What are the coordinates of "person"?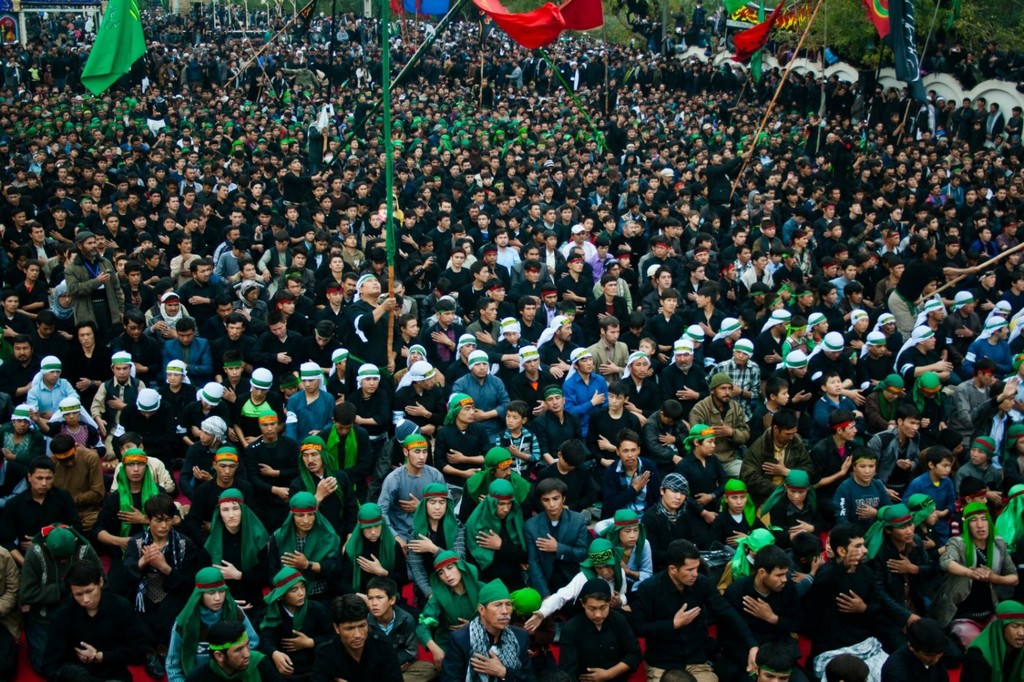
bbox(691, 372, 750, 461).
